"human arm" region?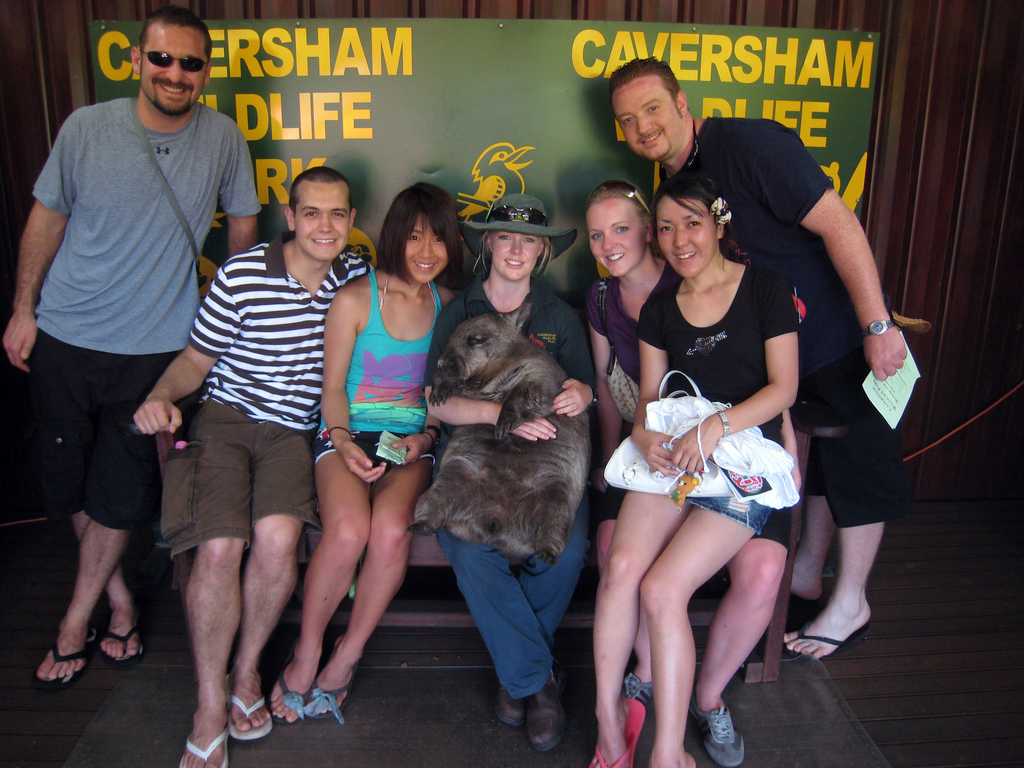
bbox(4, 120, 77, 371)
